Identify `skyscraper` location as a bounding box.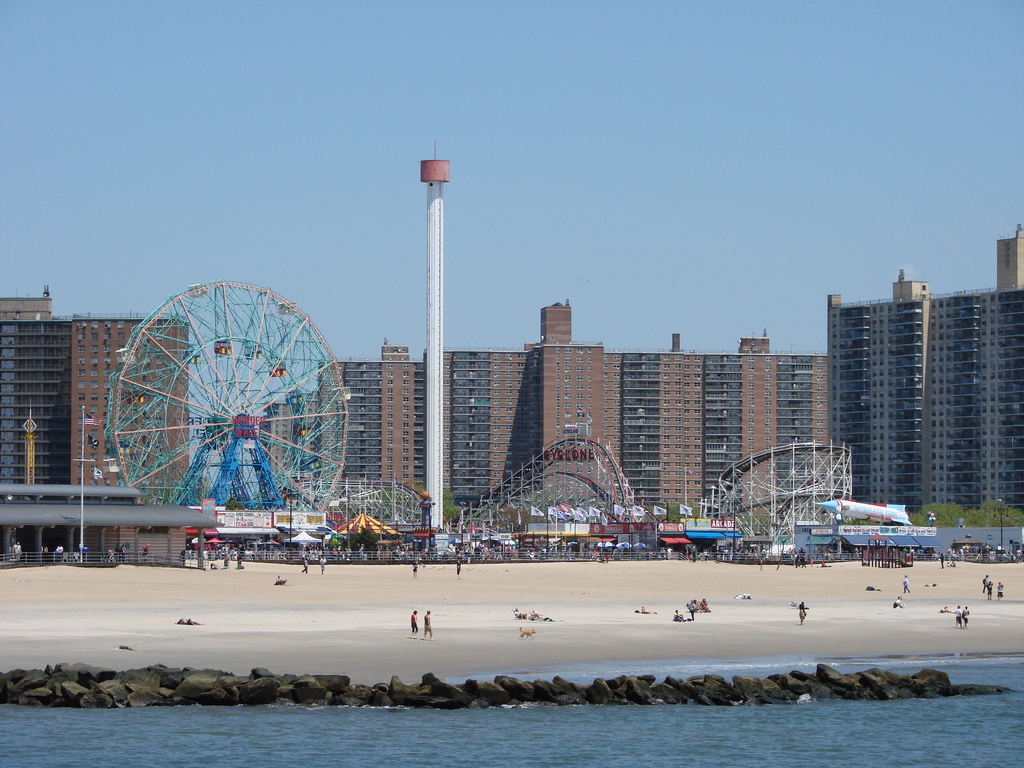
822/221/1023/545.
